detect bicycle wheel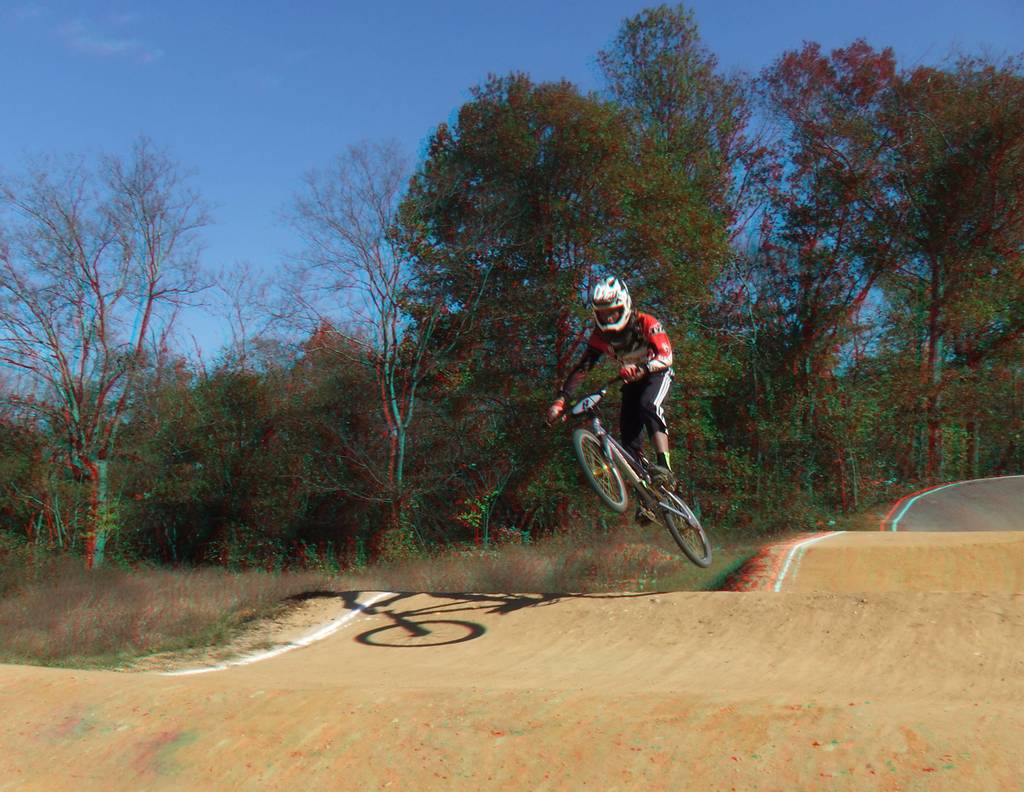
660/491/712/570
